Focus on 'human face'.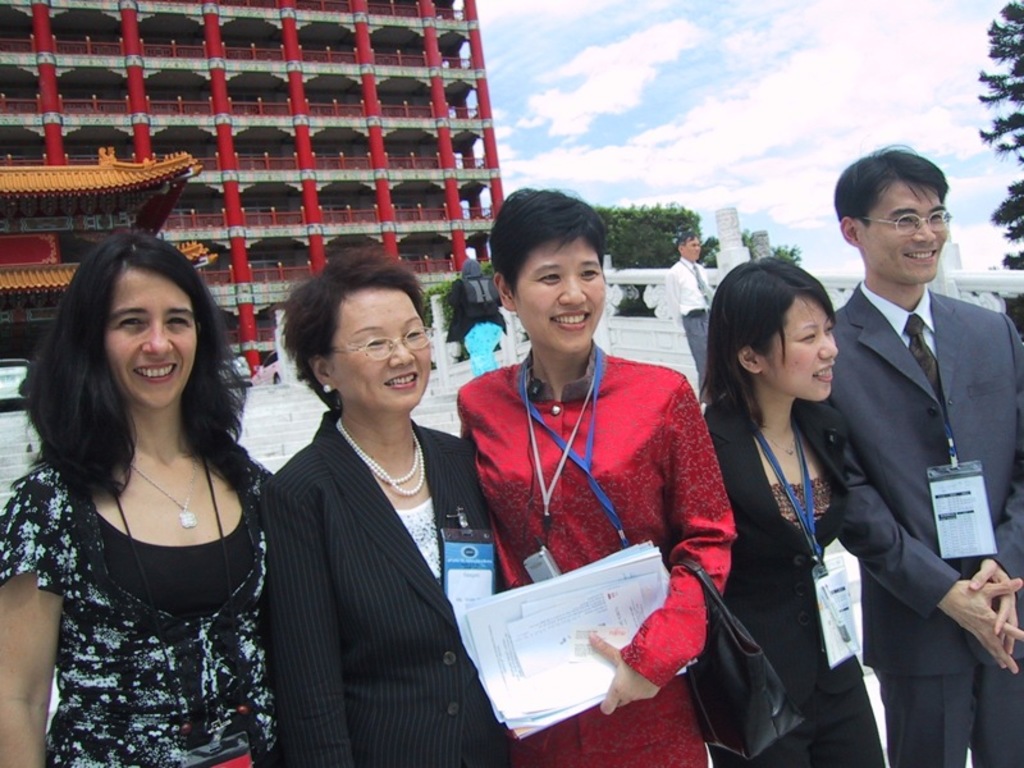
Focused at left=337, top=294, right=431, bottom=411.
